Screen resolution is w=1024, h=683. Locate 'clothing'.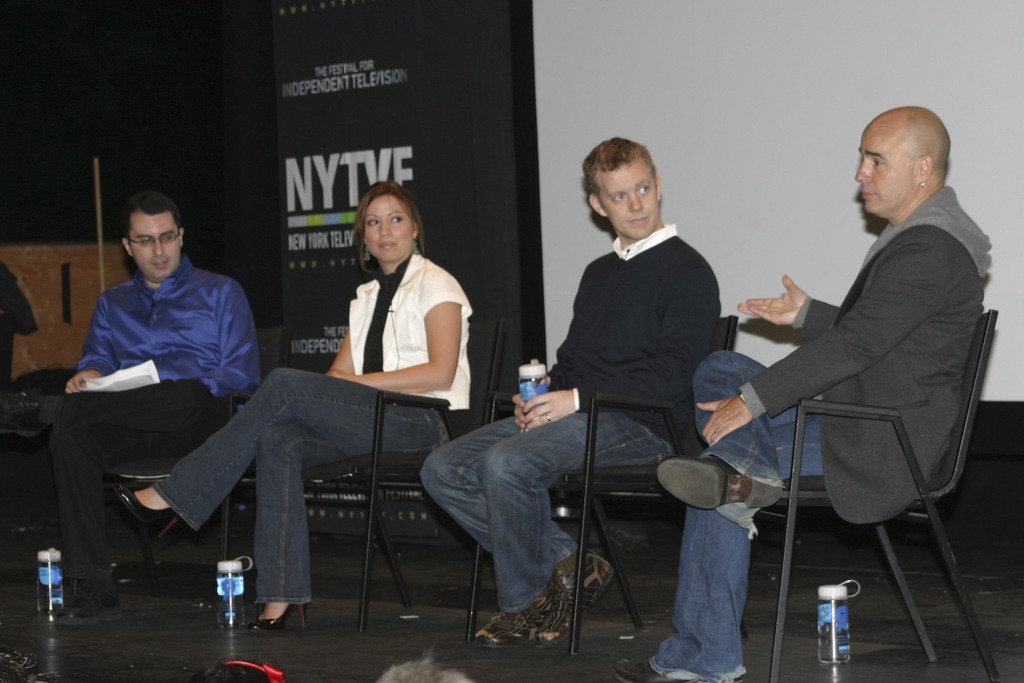
locate(423, 224, 723, 614).
